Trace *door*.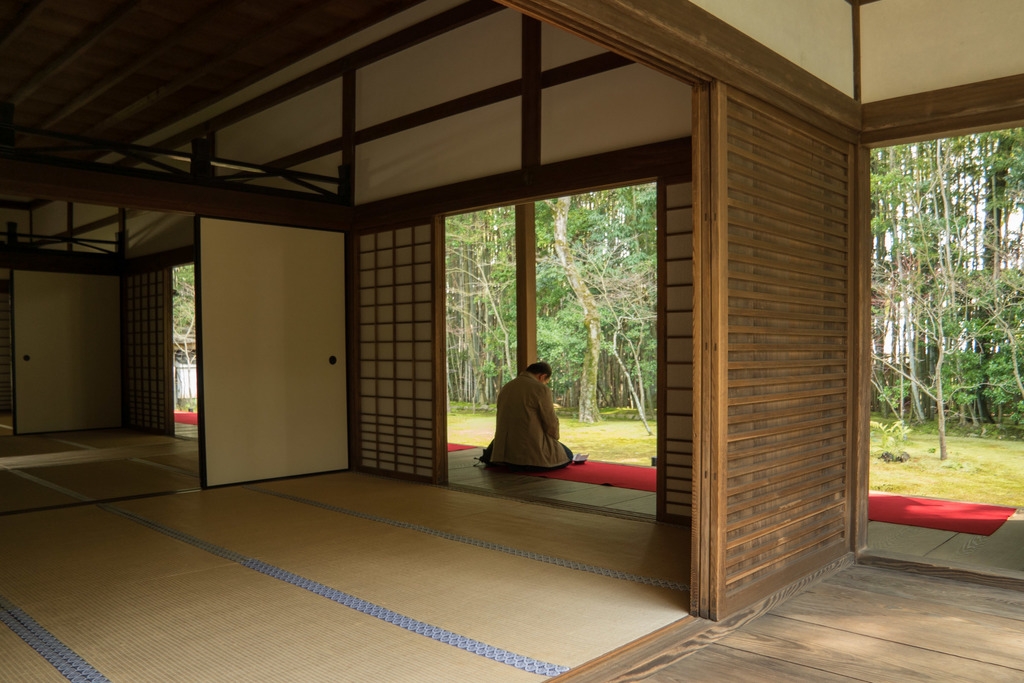
Traced to 12:272:125:434.
